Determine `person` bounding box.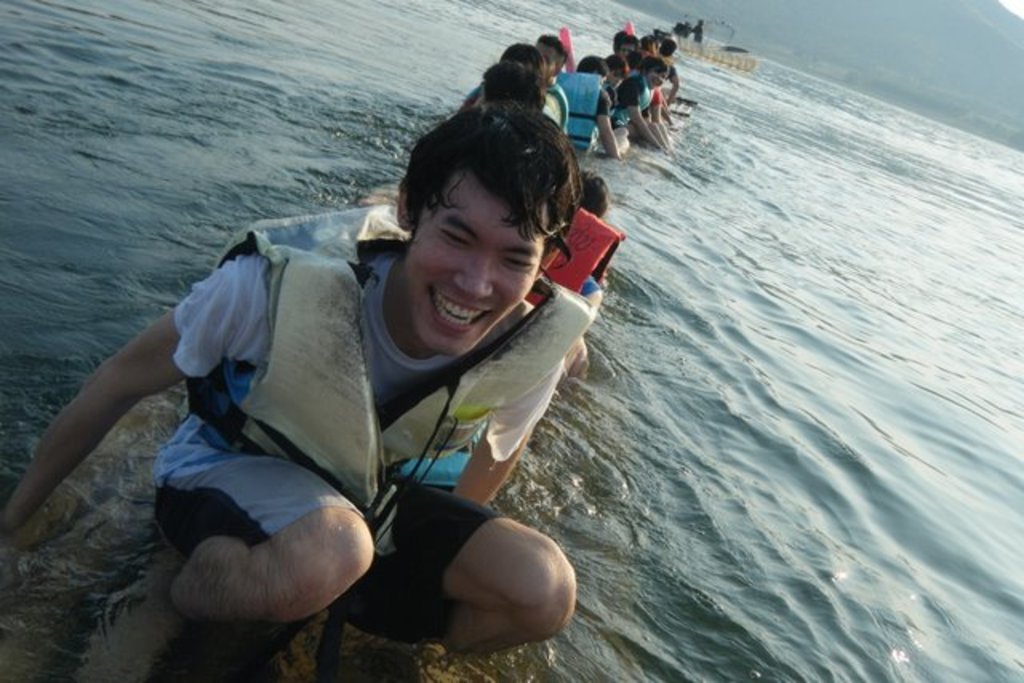
Determined: [left=614, top=29, right=635, bottom=75].
